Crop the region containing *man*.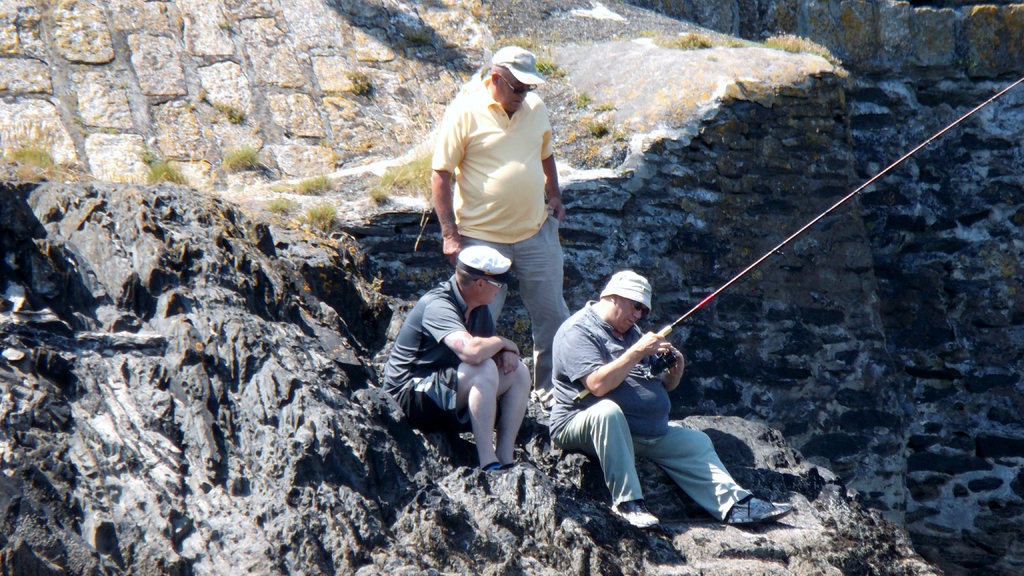
Crop region: {"left": 545, "top": 269, "right": 804, "bottom": 523}.
